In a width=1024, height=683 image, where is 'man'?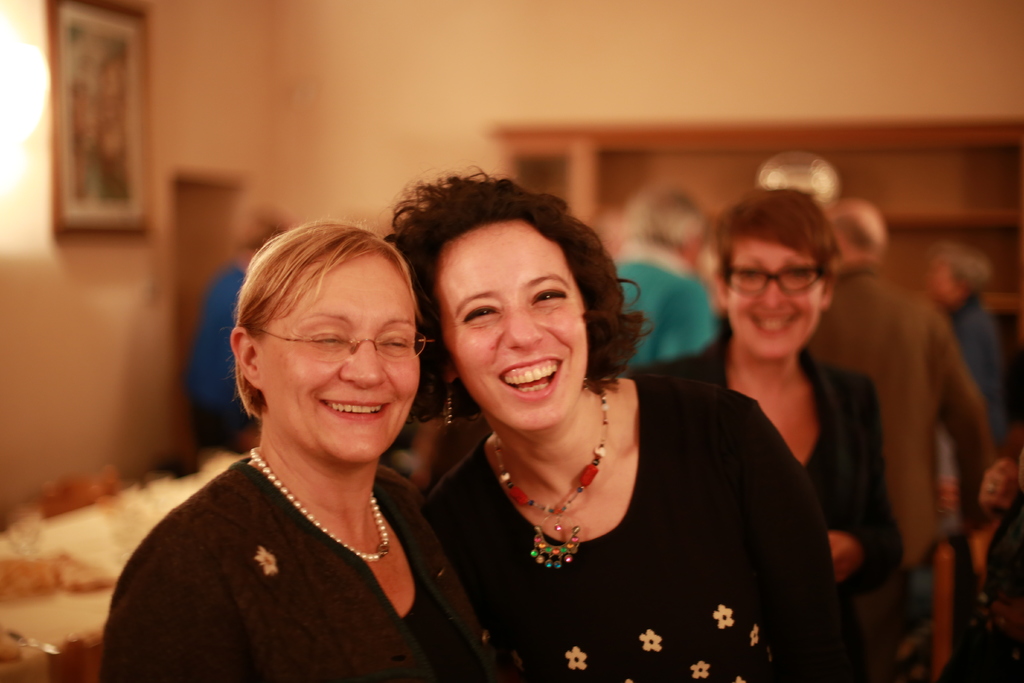
rect(607, 183, 719, 367).
